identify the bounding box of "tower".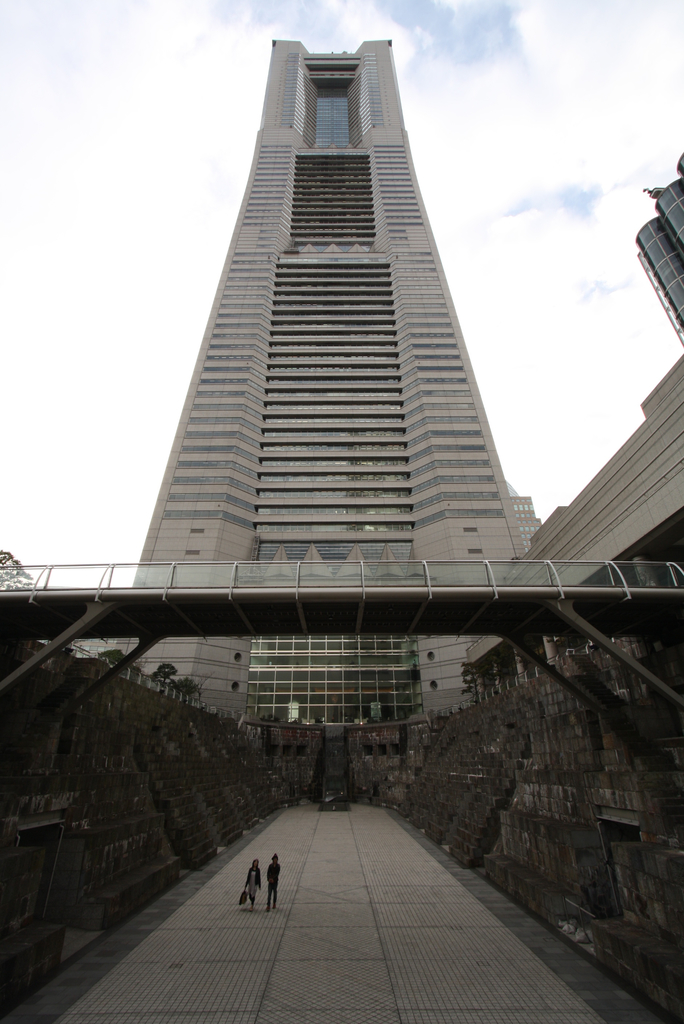
box(110, 62, 542, 582).
